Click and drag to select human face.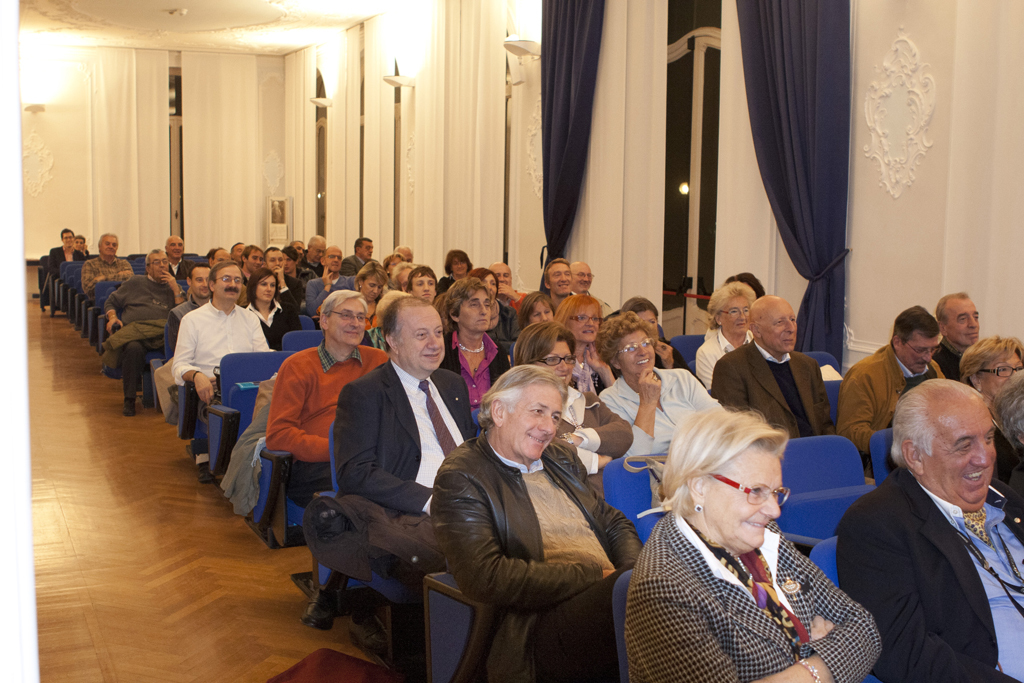
Selection: (left=723, top=288, right=751, bottom=336).
